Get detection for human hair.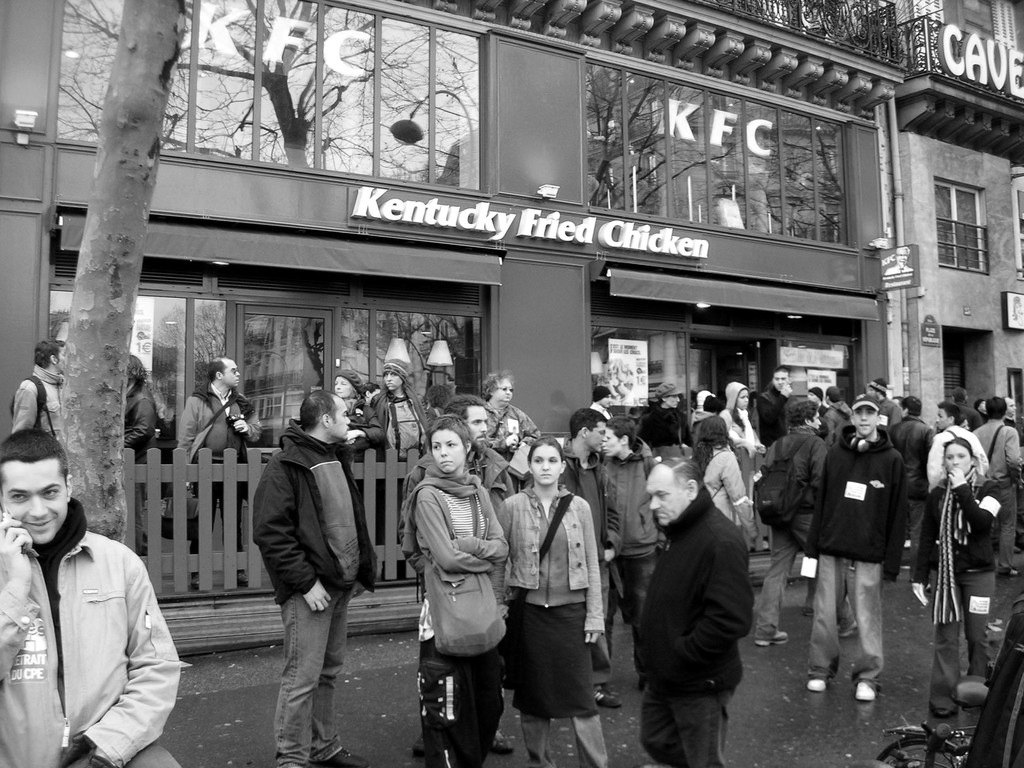
Detection: 945, 435, 971, 457.
